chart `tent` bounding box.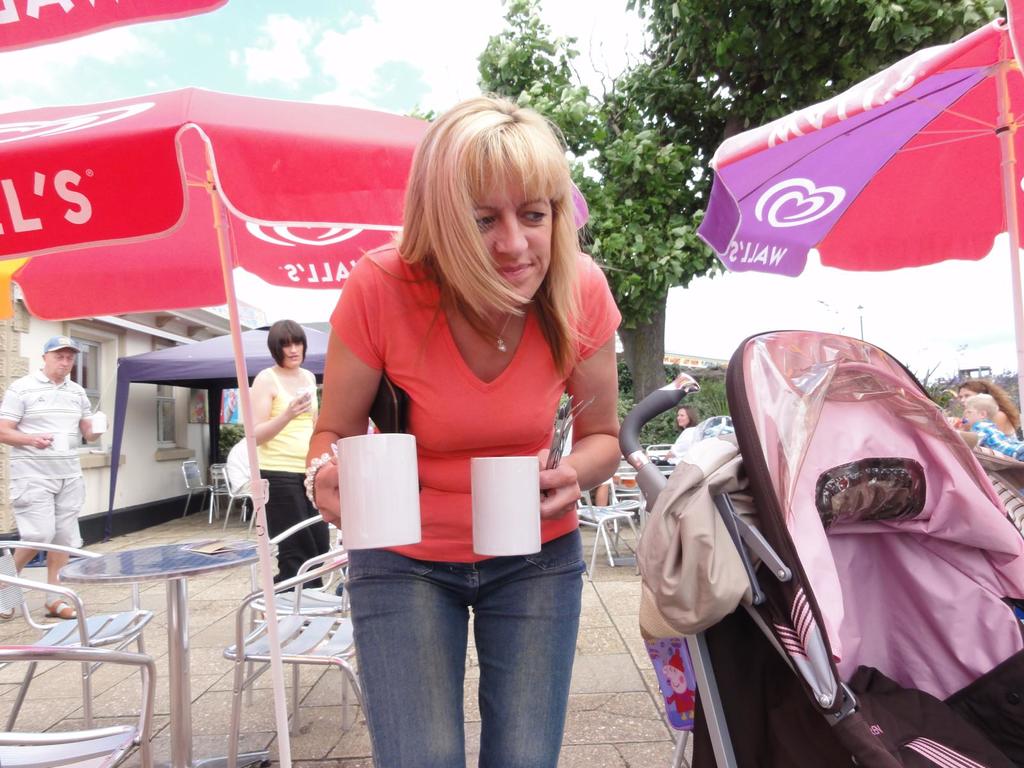
Charted: (left=646, top=2, right=1023, bottom=503).
